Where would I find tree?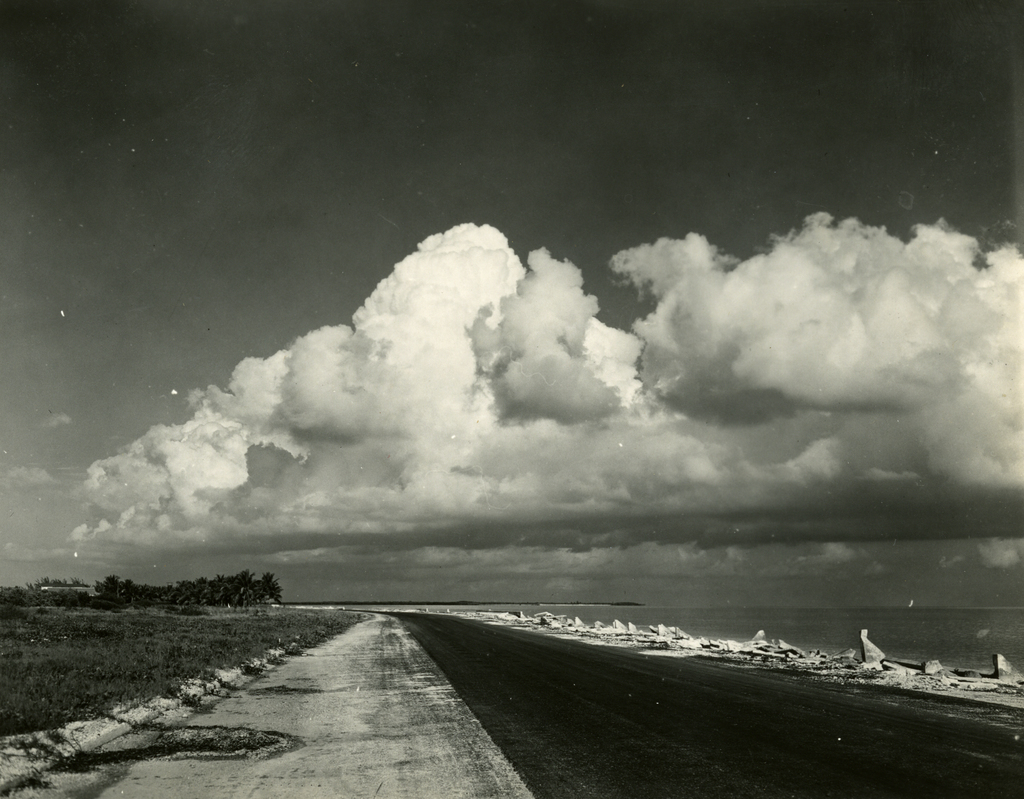
At 248,569,281,604.
